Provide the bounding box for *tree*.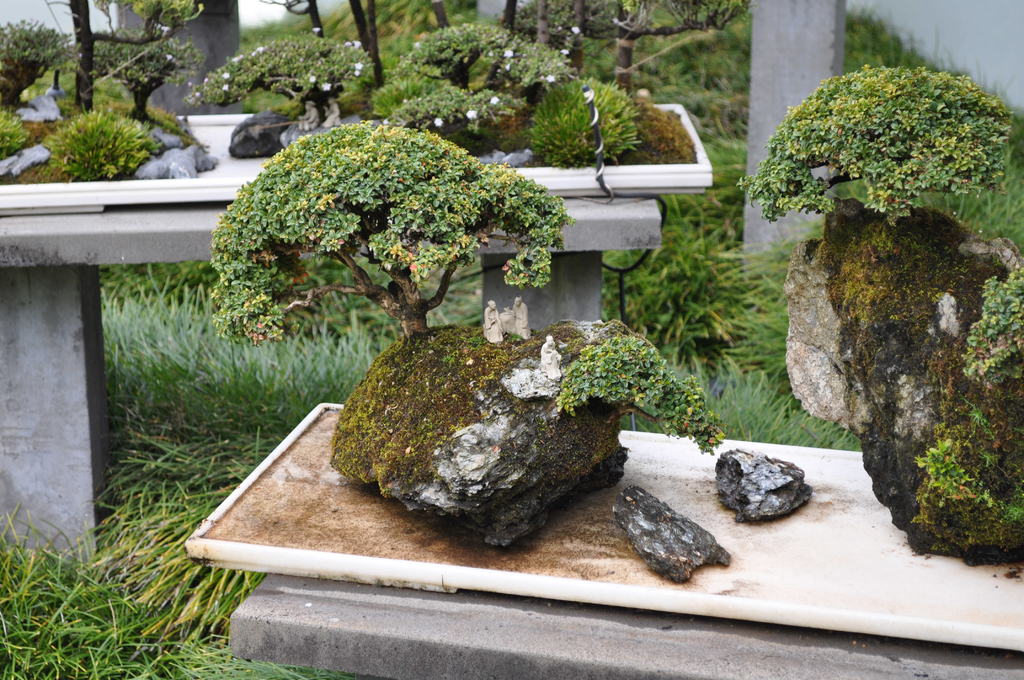
[left=399, top=22, right=570, bottom=135].
